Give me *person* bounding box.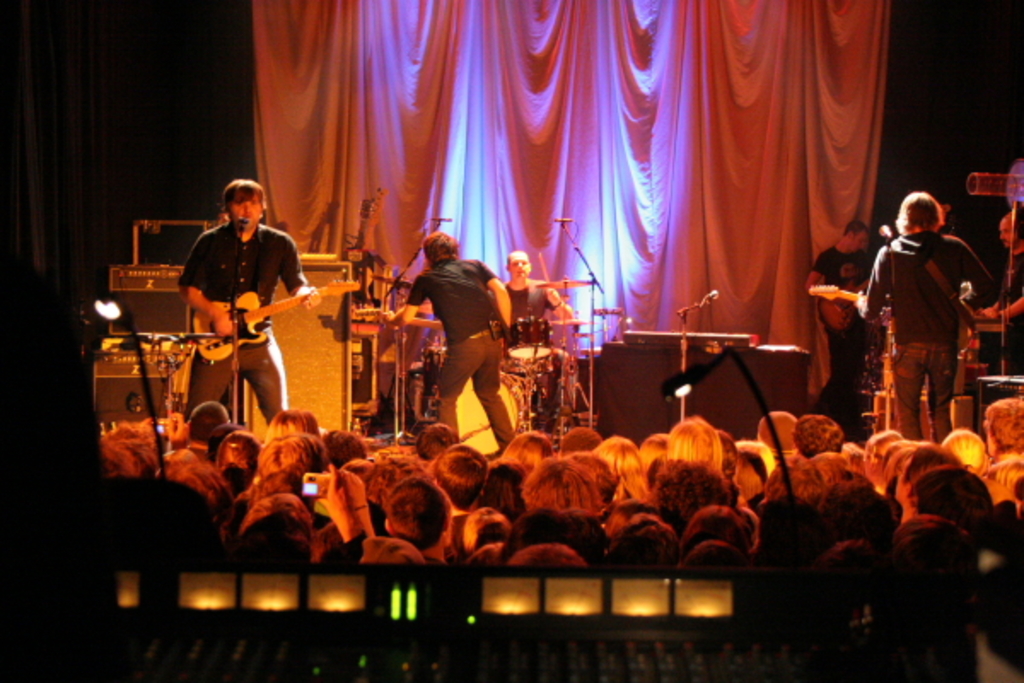
(802, 220, 874, 430).
